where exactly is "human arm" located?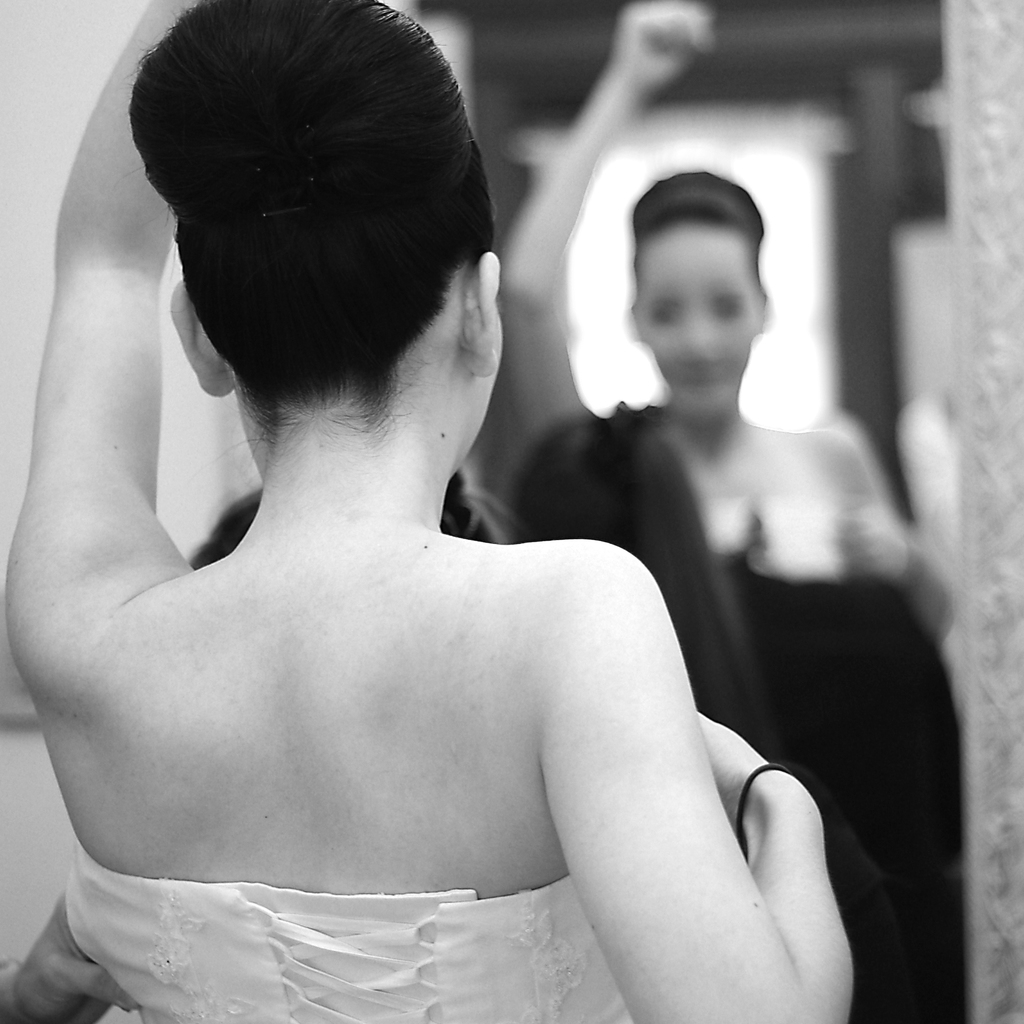
Its bounding box is bbox(477, 542, 847, 1020).
